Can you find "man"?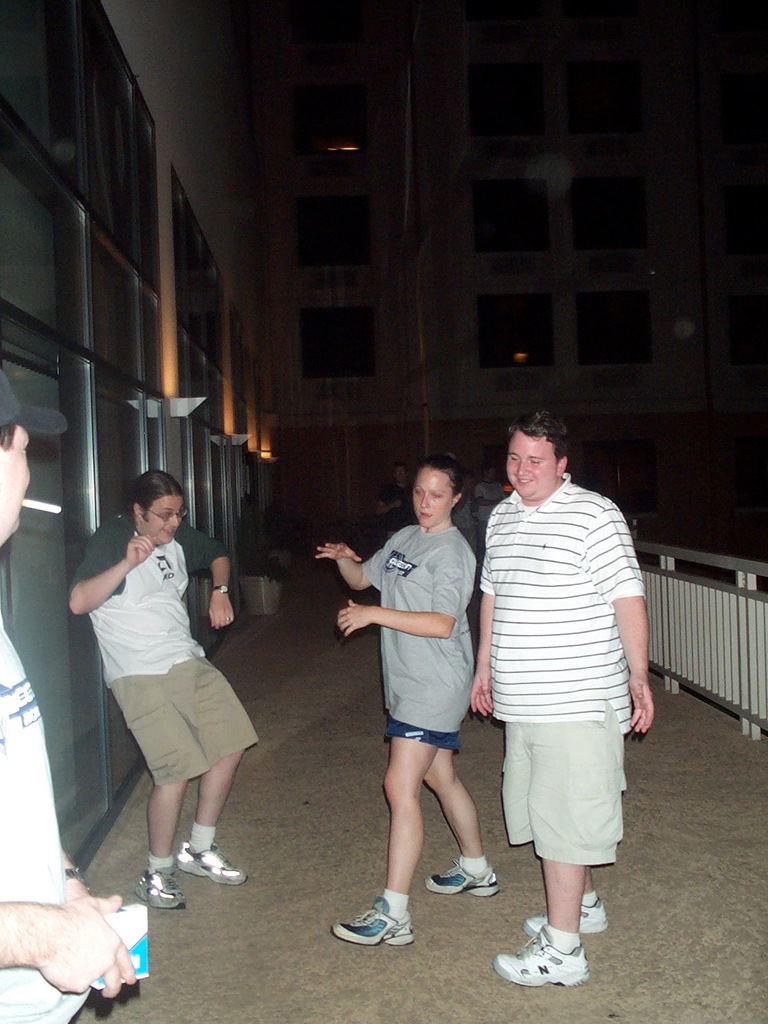
Yes, bounding box: 0/366/138/1023.
